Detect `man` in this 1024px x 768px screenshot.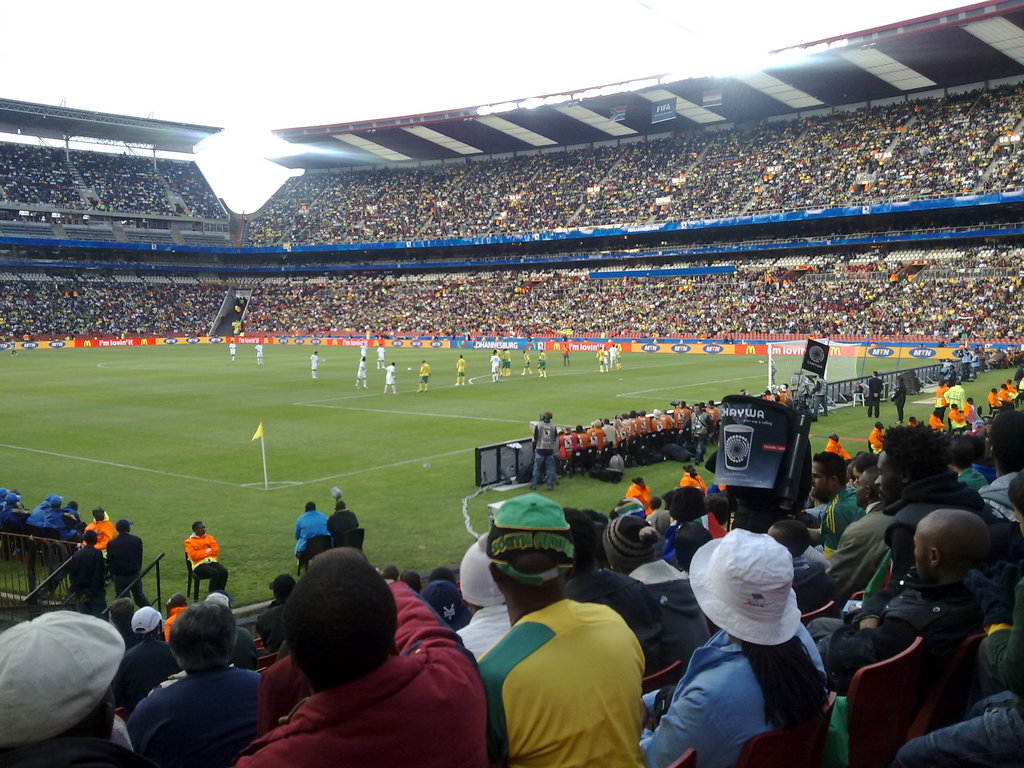
Detection: [x1=682, y1=407, x2=717, y2=467].
